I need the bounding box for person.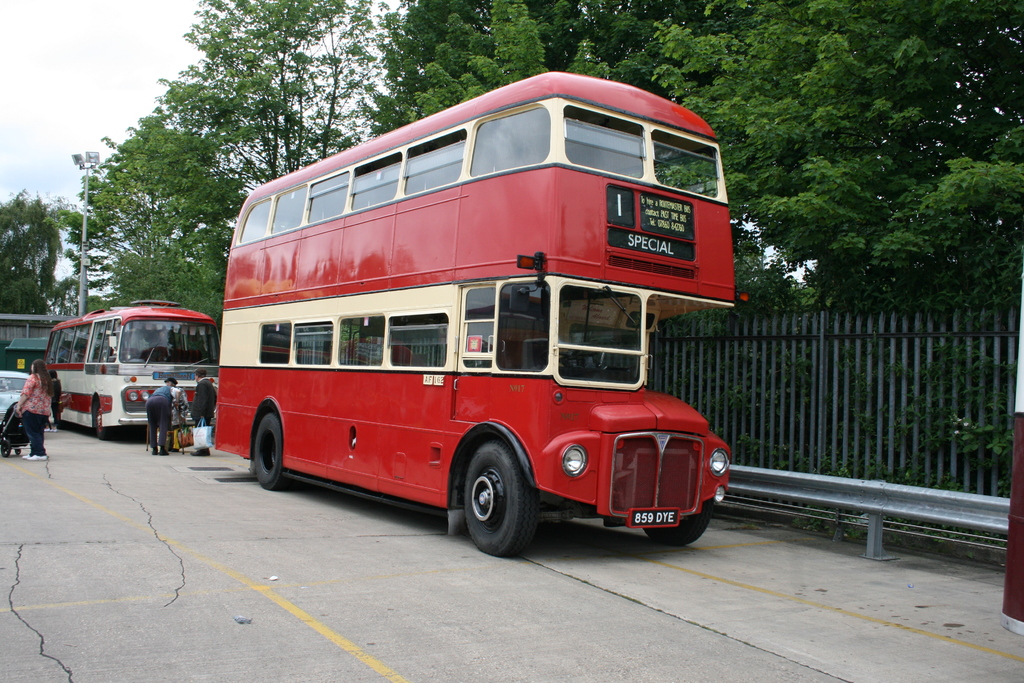
Here it is: <box>46,367,63,436</box>.
